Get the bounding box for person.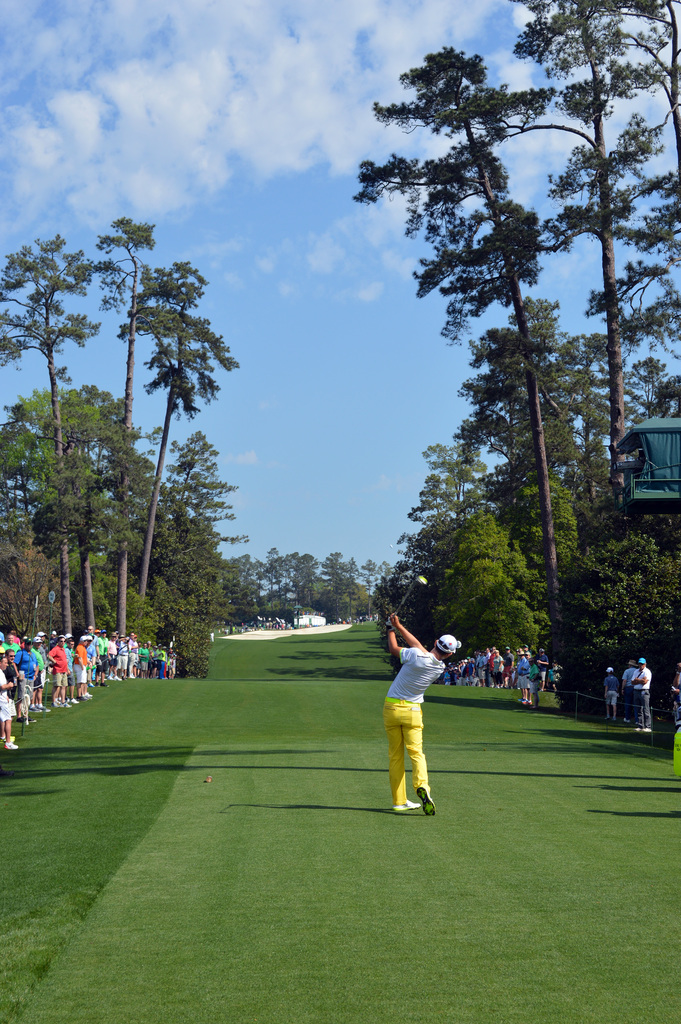
BBox(549, 660, 561, 692).
